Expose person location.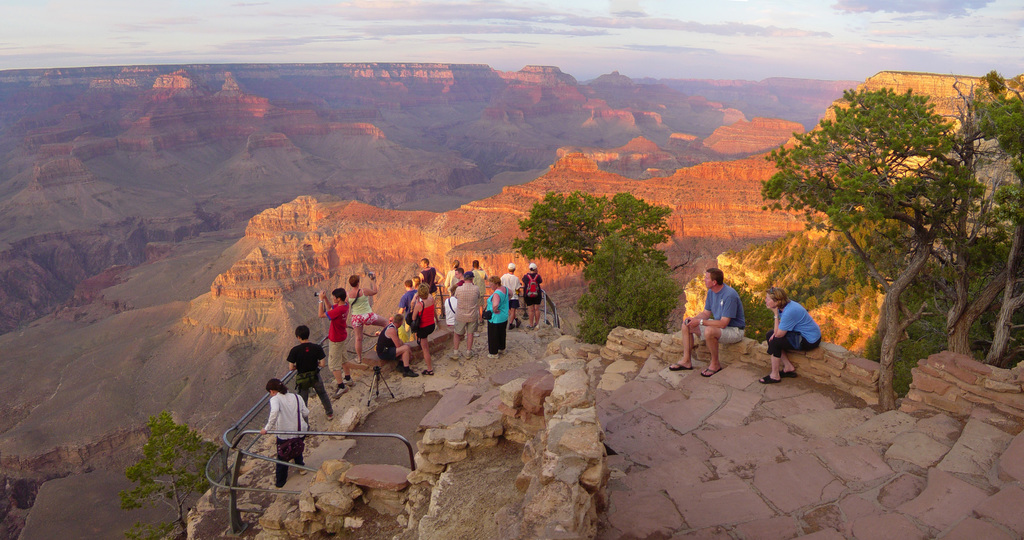
Exposed at (x1=283, y1=321, x2=335, y2=422).
